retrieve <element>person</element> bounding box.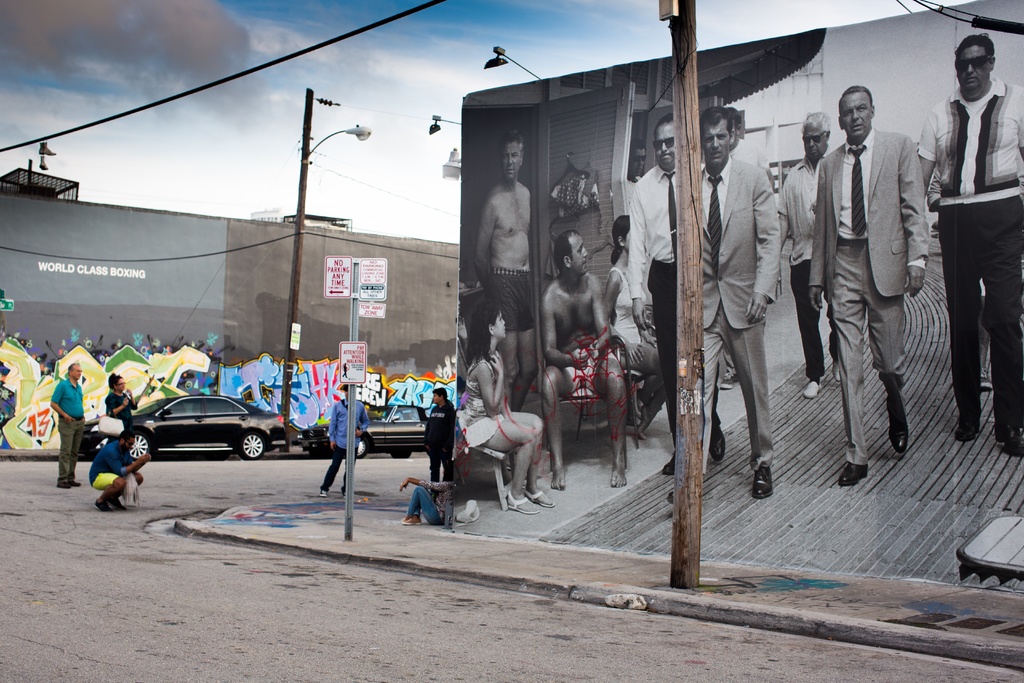
Bounding box: locate(102, 372, 140, 431).
